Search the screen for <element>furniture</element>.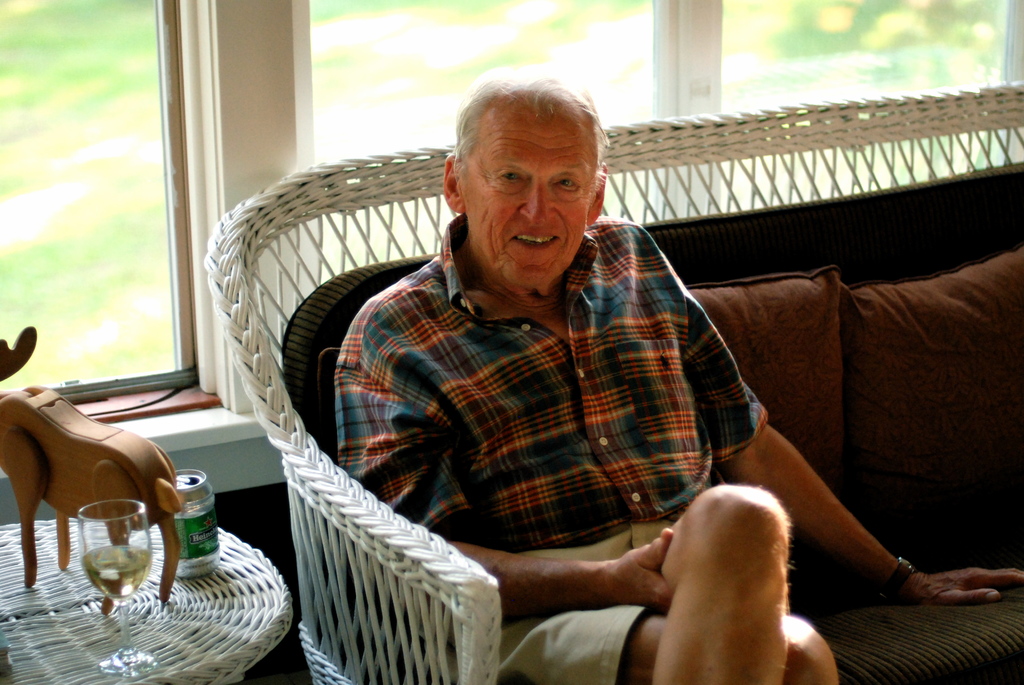
Found at region(0, 514, 300, 684).
